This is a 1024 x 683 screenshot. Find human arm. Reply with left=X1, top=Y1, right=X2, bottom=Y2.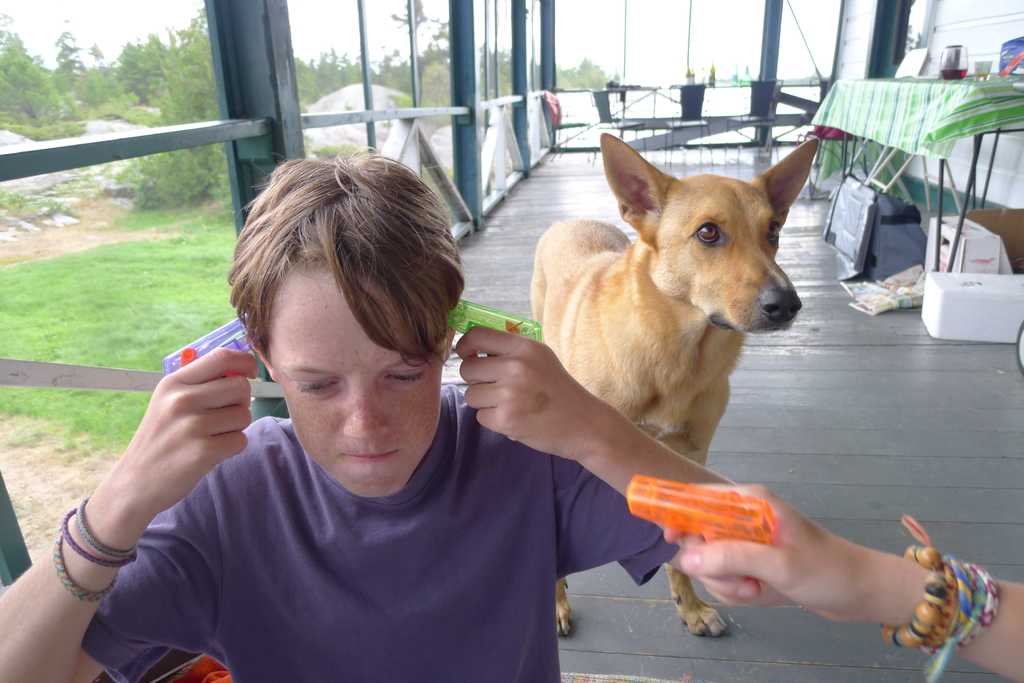
left=456, top=320, right=745, bottom=574.
